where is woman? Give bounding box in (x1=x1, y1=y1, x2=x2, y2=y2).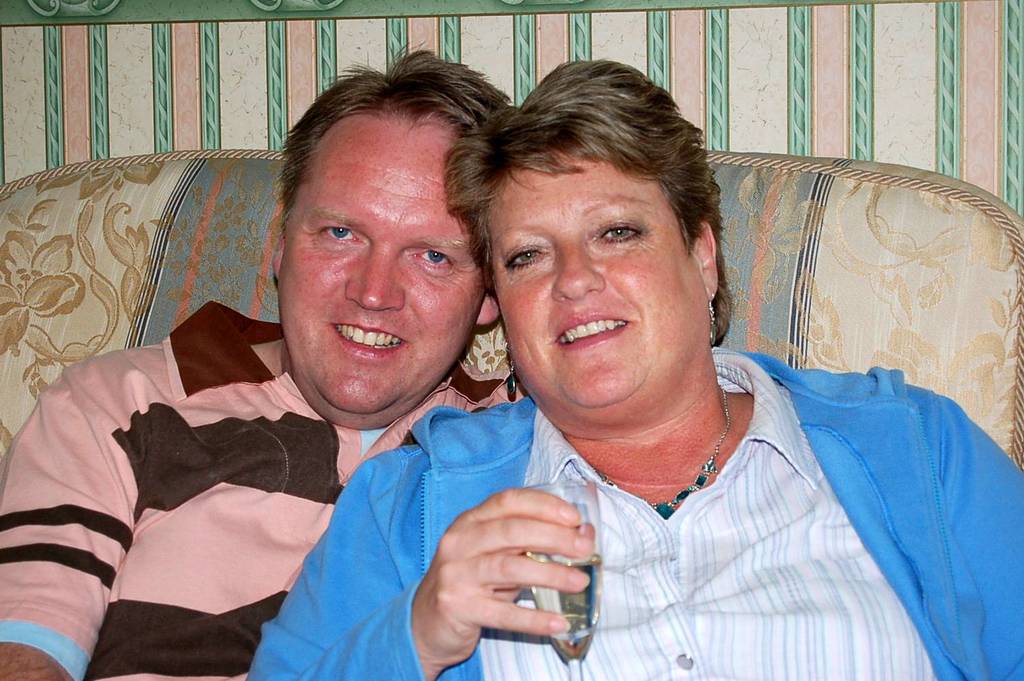
(x1=249, y1=53, x2=1023, y2=680).
